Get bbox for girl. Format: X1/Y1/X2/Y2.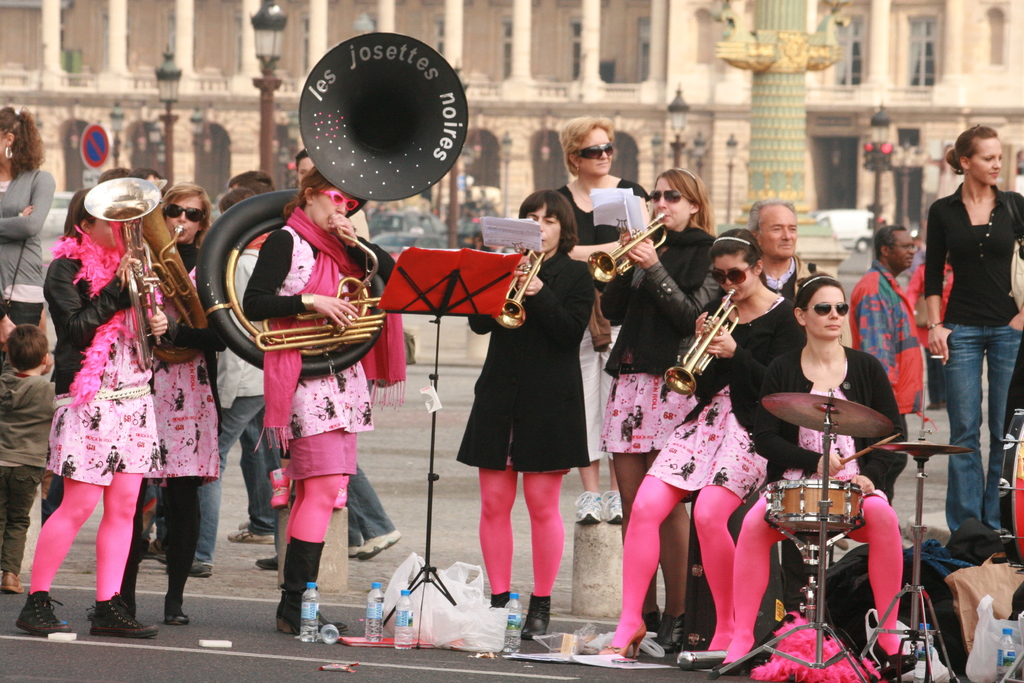
457/193/590/646.
